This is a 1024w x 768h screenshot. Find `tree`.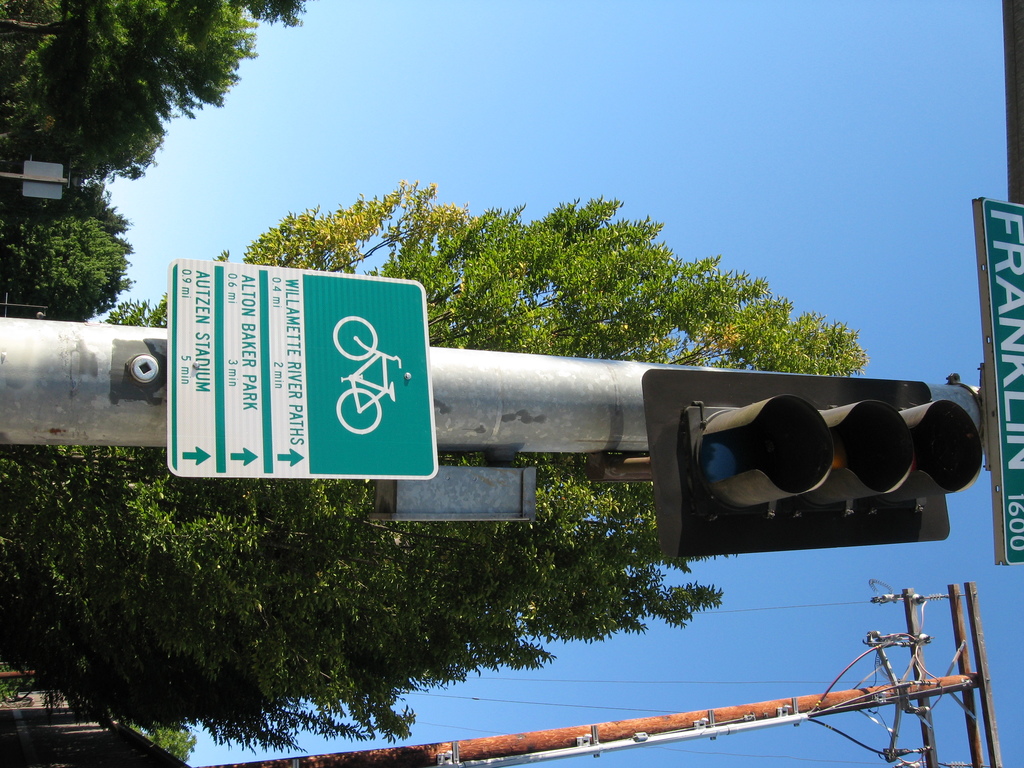
Bounding box: (0,0,310,183).
